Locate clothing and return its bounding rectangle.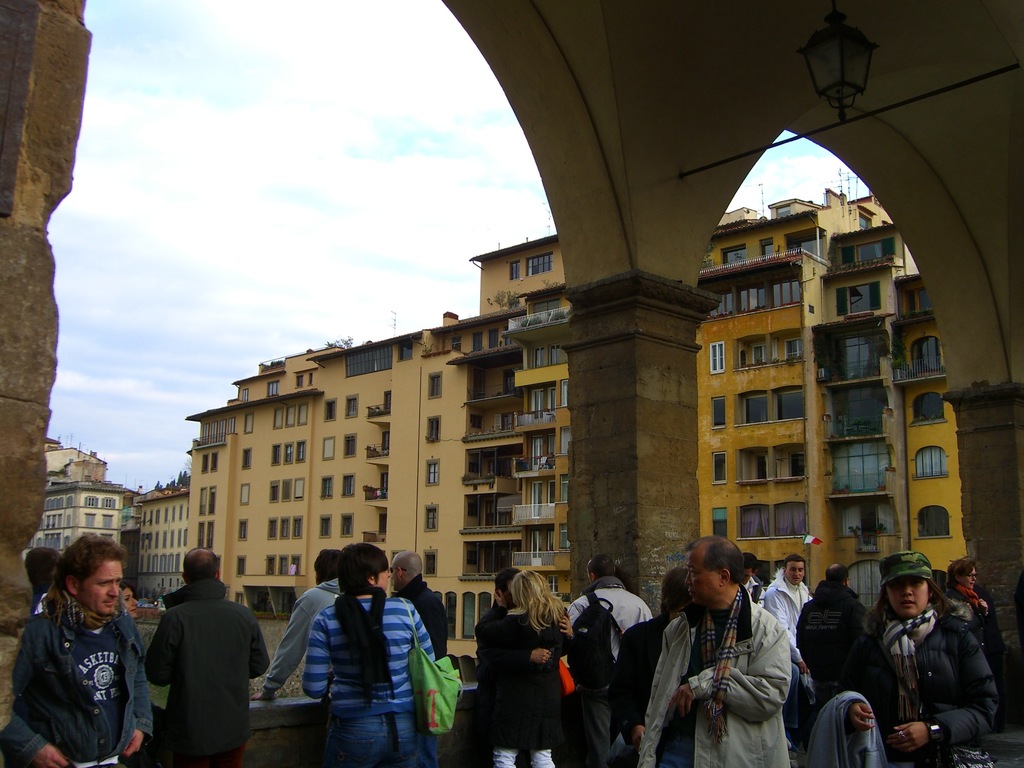
l=141, t=579, r=270, b=767.
